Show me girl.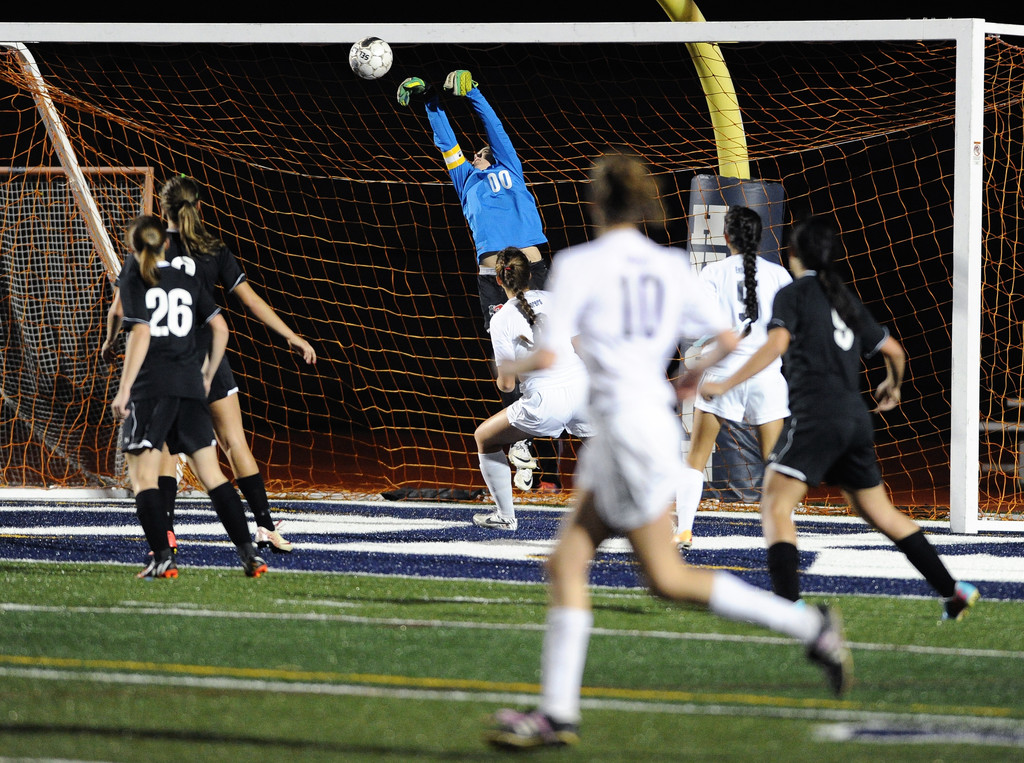
girl is here: rect(676, 205, 794, 543).
